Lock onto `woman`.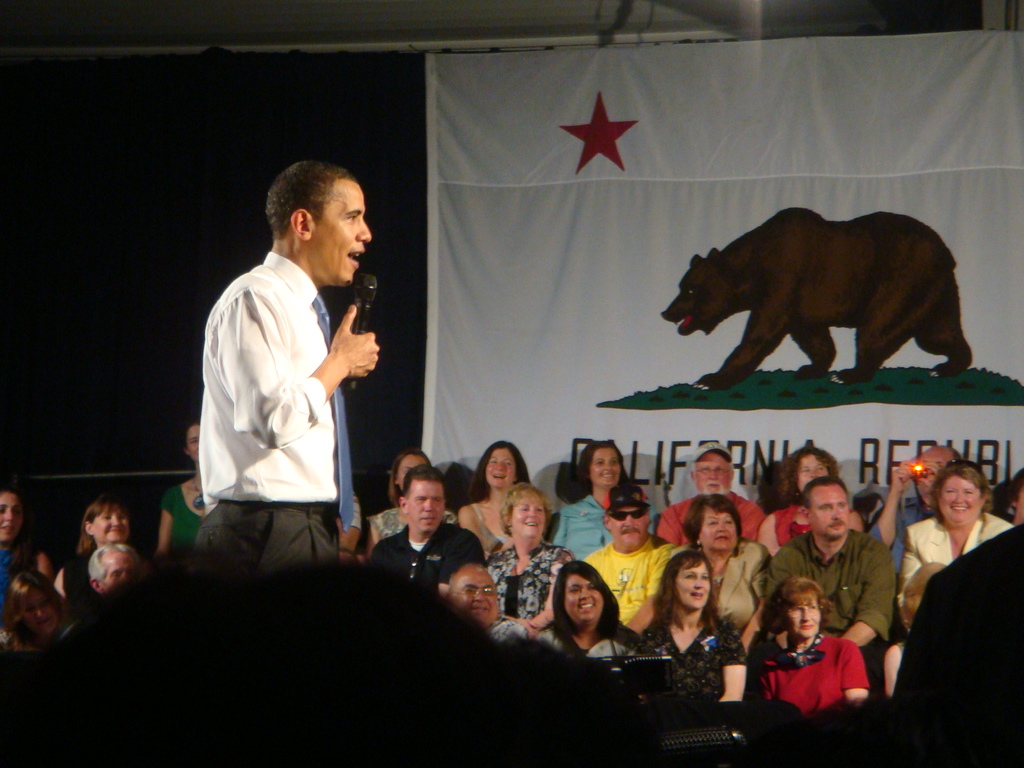
Locked: [1,490,63,619].
